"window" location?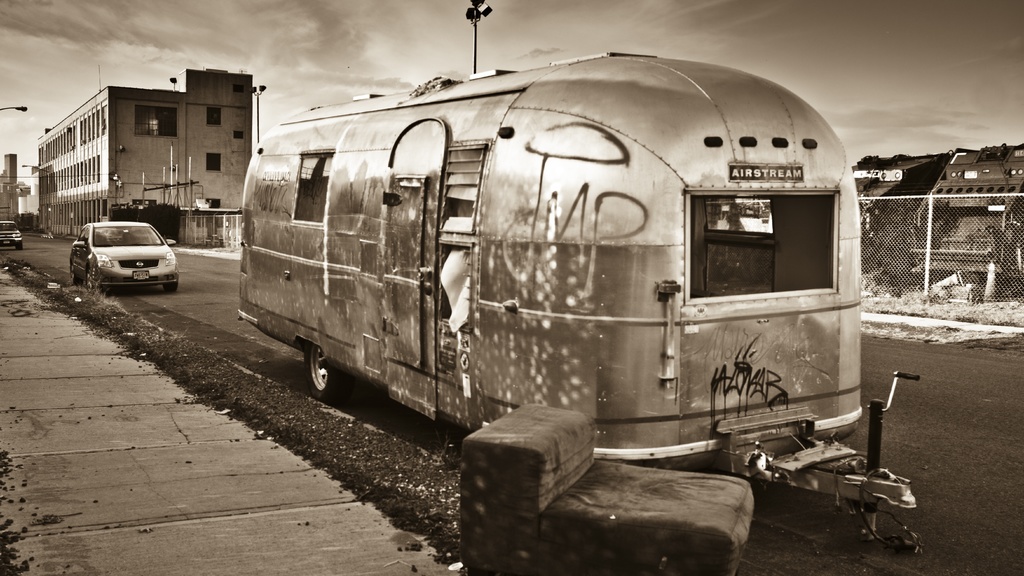
205, 108, 221, 128
